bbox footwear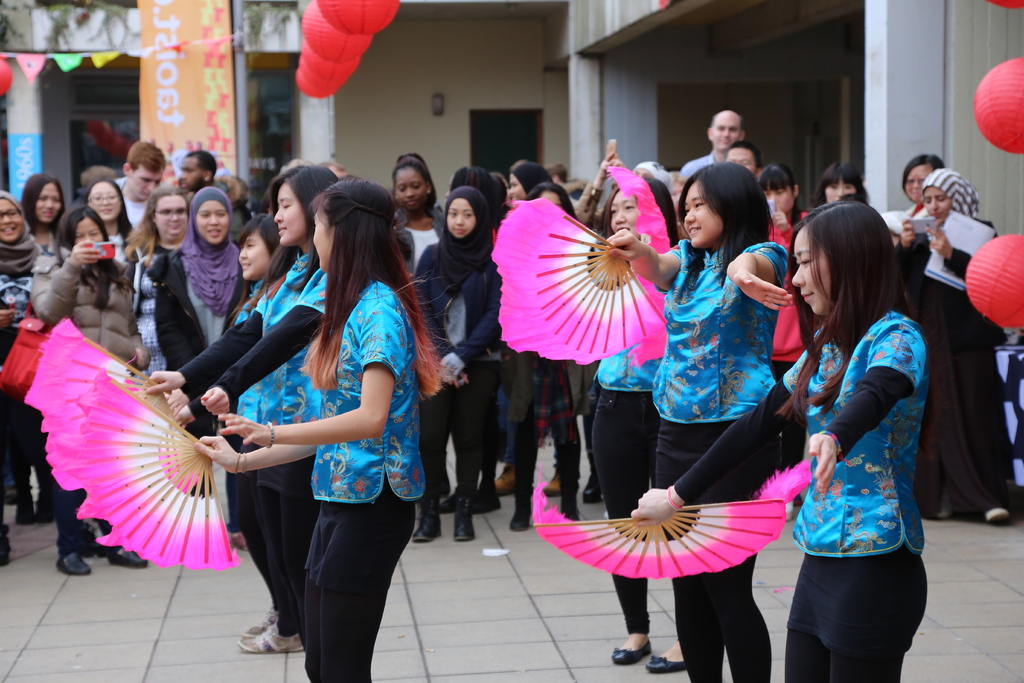
Rect(56, 554, 93, 577)
